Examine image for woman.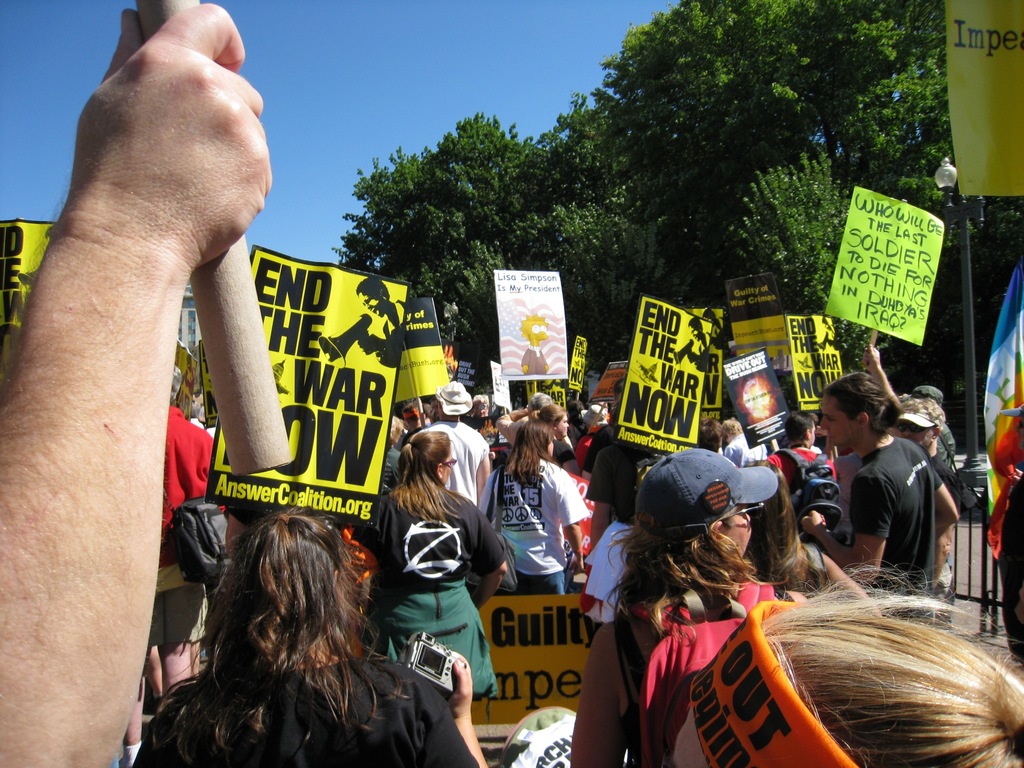
Examination result: bbox=[541, 403, 582, 477].
